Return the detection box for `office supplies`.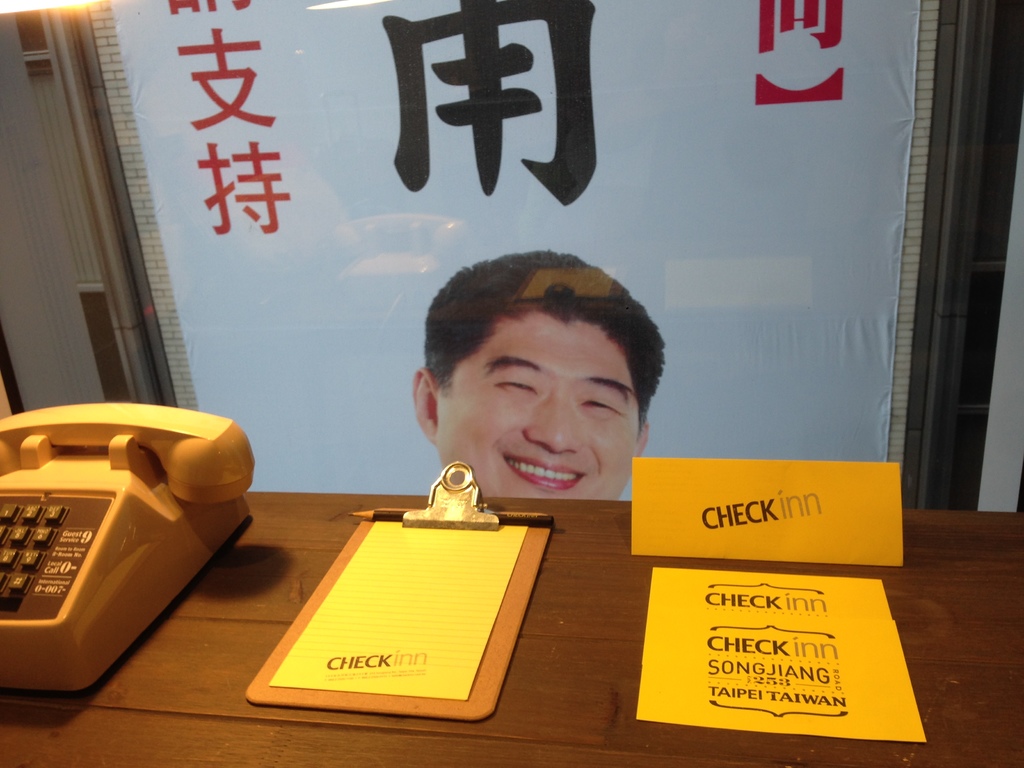
[636,458,901,557].
